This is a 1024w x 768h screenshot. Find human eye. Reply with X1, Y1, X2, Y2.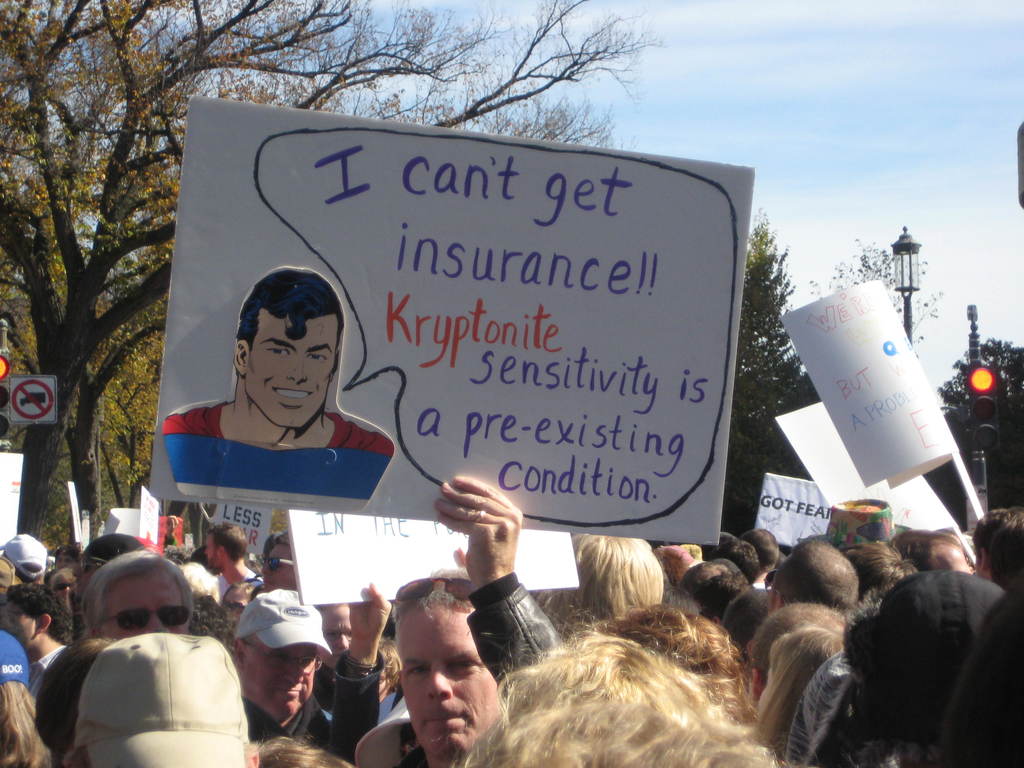
303, 655, 314, 662.
